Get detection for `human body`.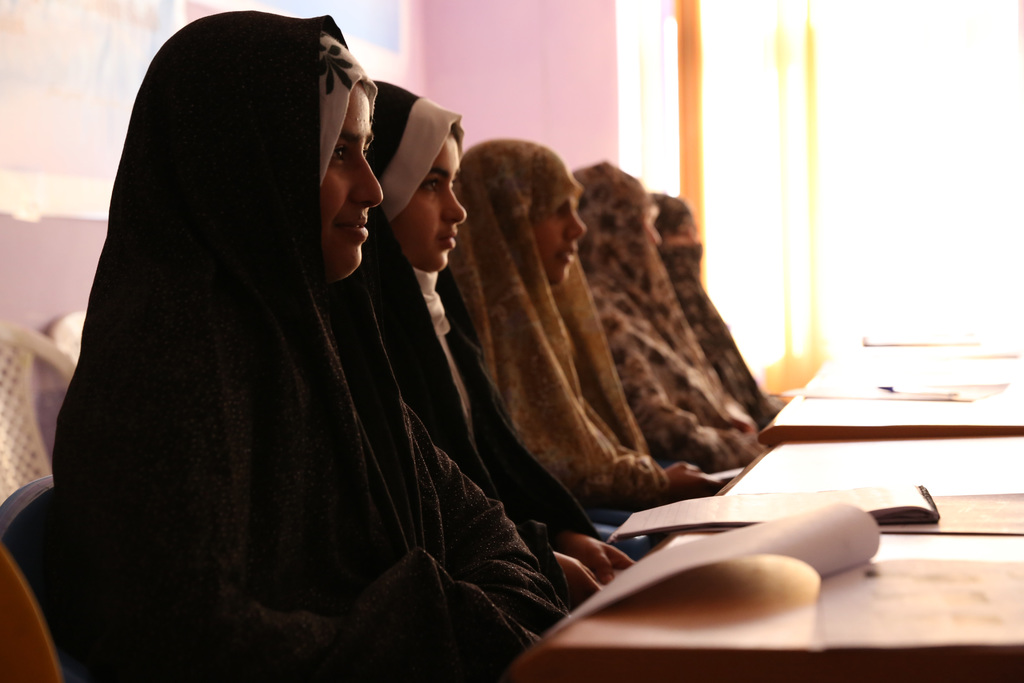
Detection: [left=552, top=158, right=778, bottom=465].
